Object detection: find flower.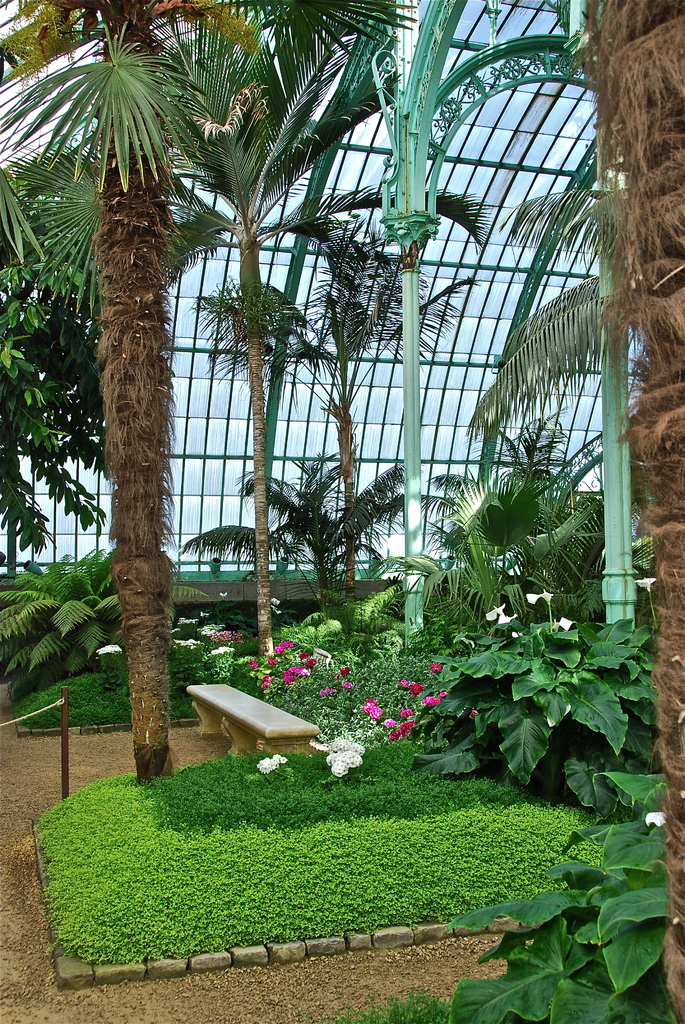
crop(167, 626, 183, 633).
